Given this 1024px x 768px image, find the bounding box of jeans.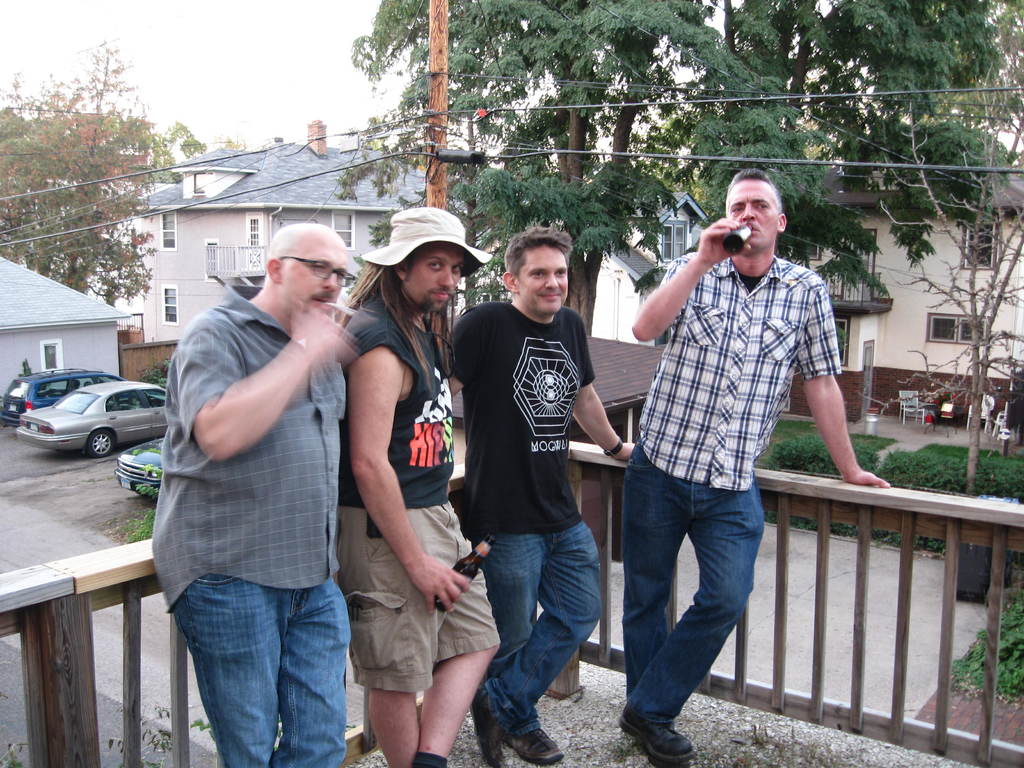
bbox(333, 498, 508, 709).
